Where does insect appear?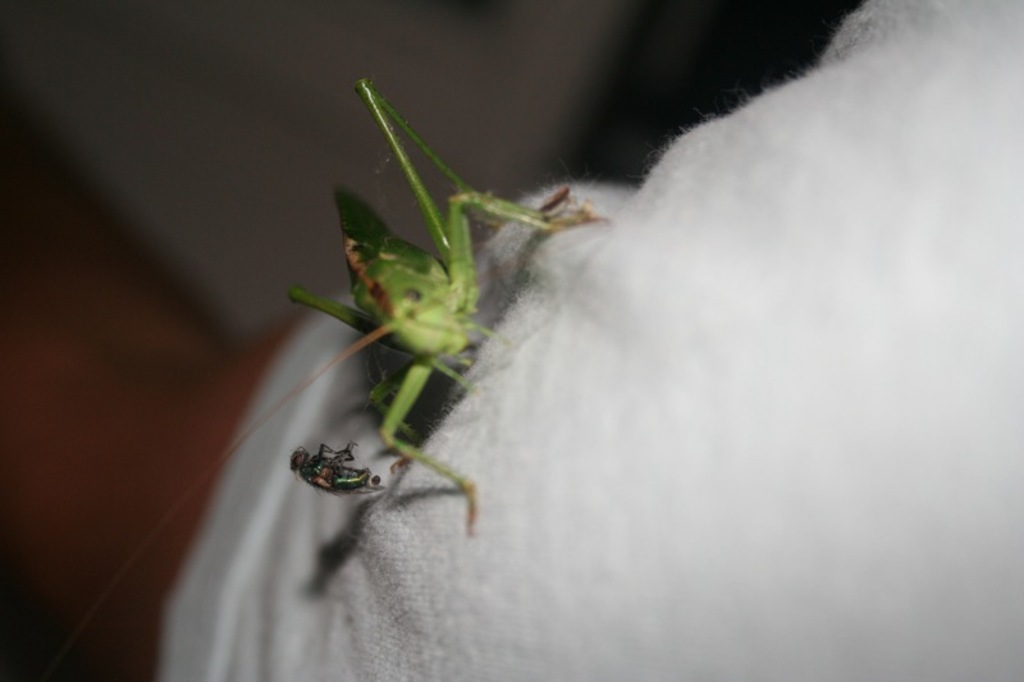
Appears at left=45, top=77, right=605, bottom=644.
